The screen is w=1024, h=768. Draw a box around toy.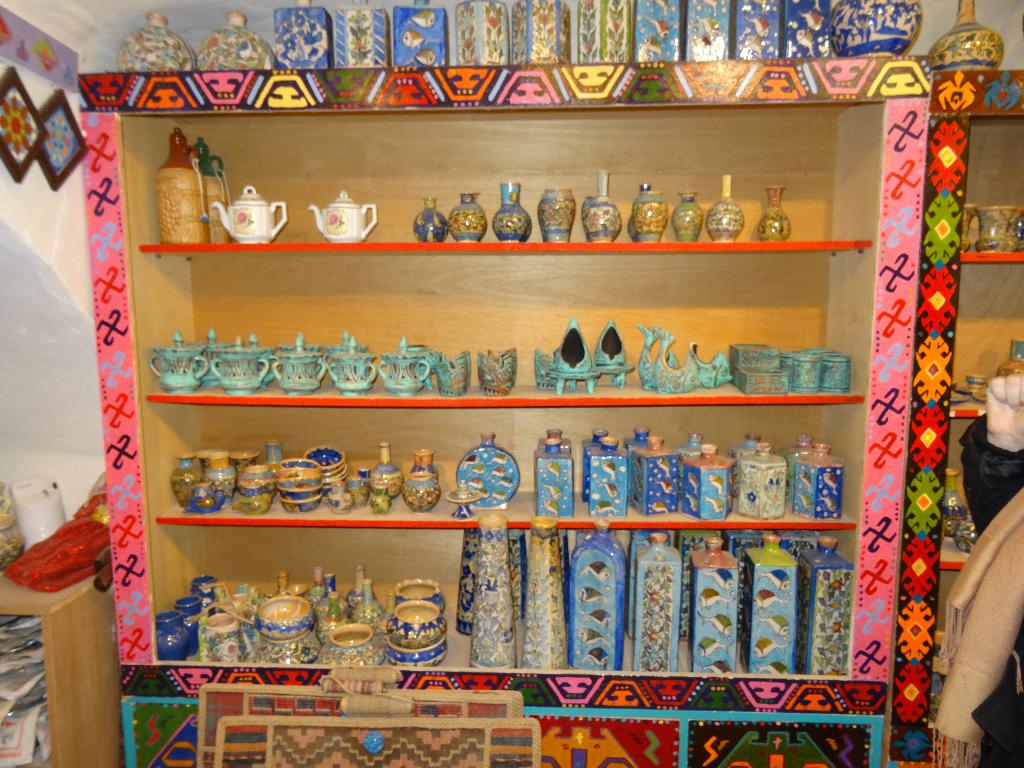
[588, 319, 630, 388].
